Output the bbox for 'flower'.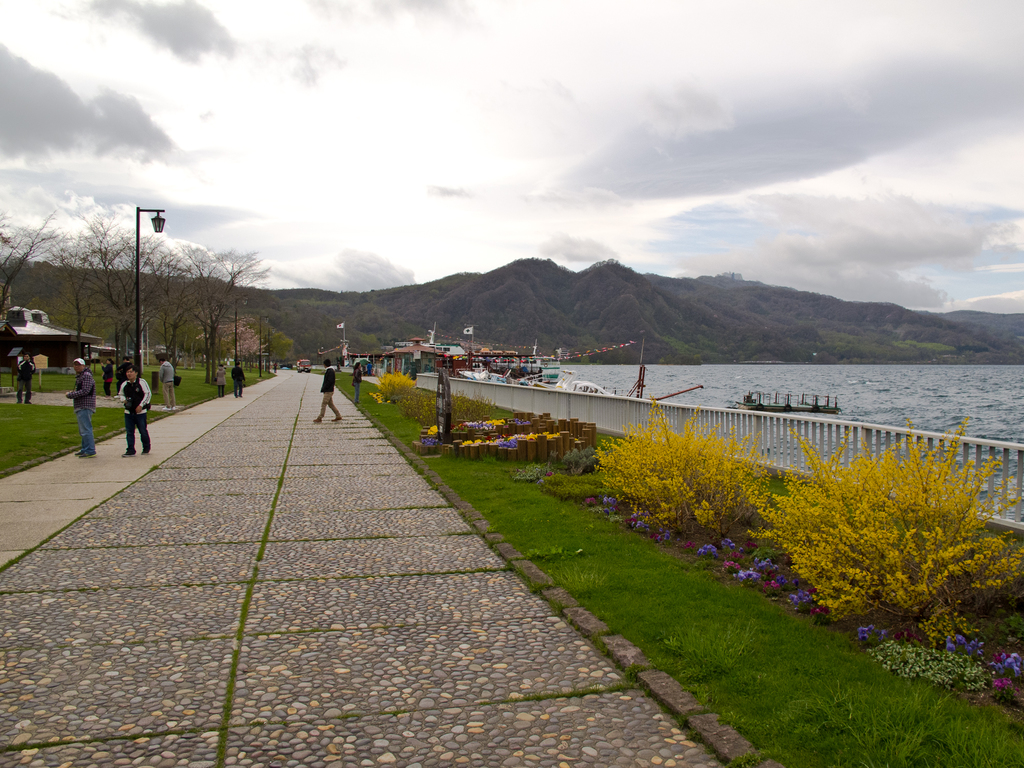
locate(988, 655, 1023, 684).
